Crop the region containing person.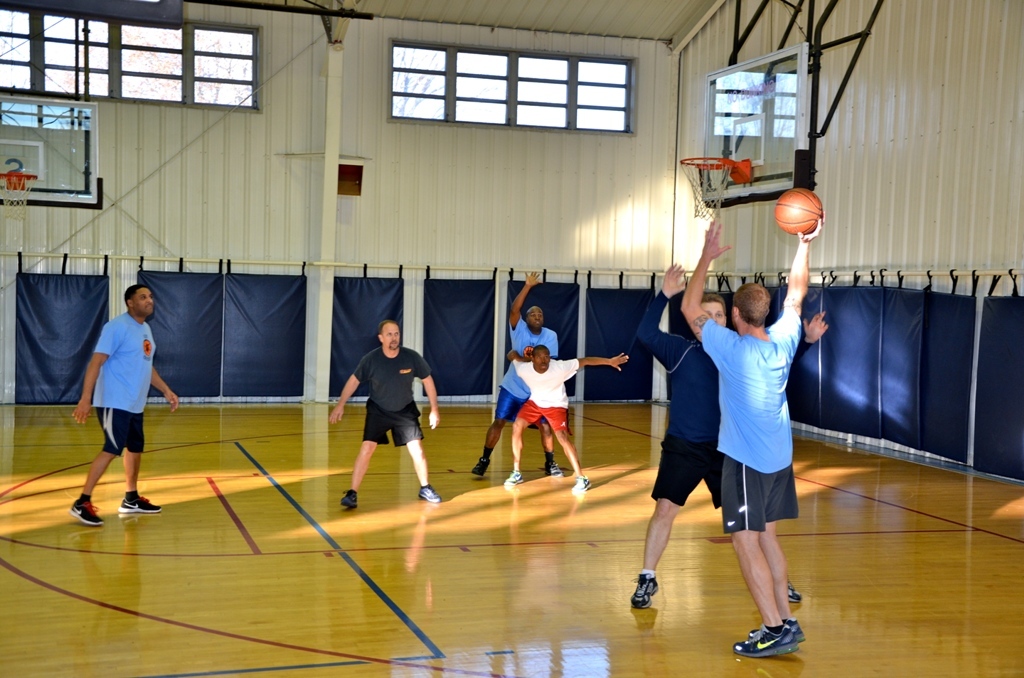
Crop region: (471,272,563,475).
